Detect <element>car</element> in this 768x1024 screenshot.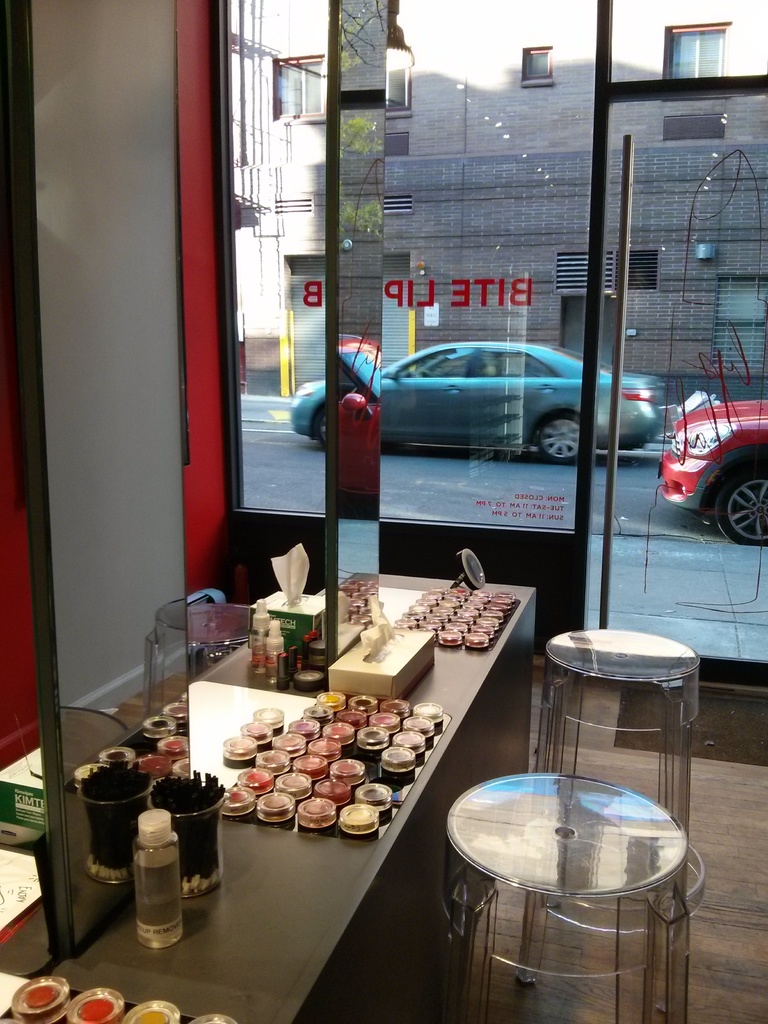
Detection: 658 397 767 547.
